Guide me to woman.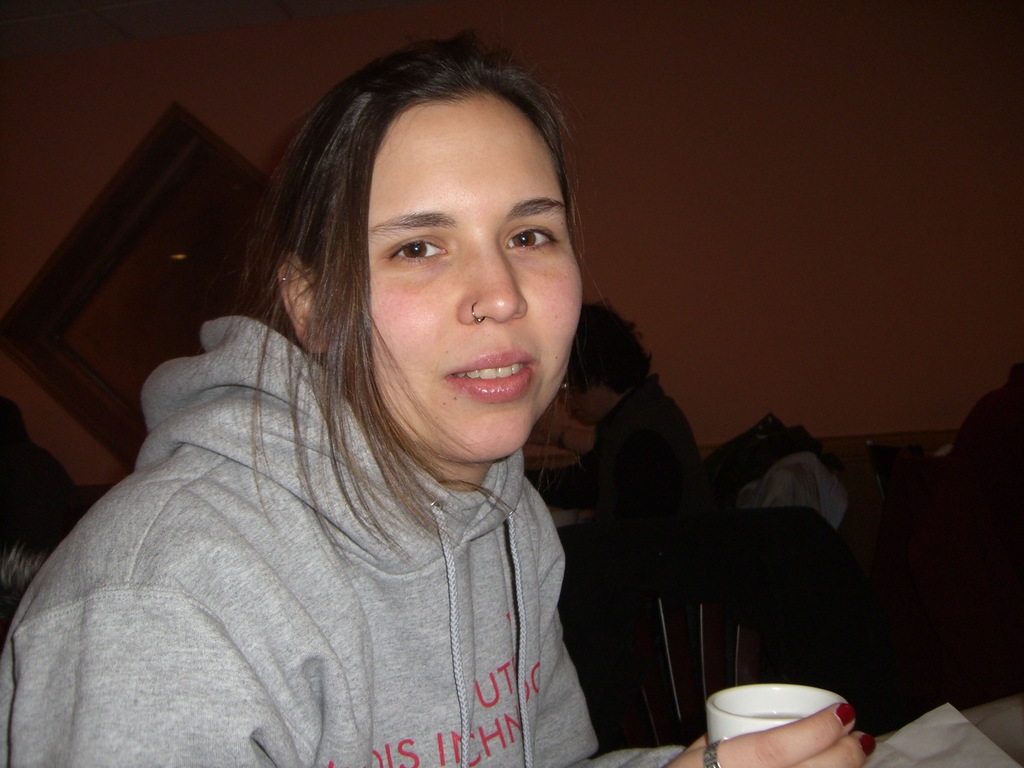
Guidance: {"x1": 0, "y1": 28, "x2": 876, "y2": 767}.
